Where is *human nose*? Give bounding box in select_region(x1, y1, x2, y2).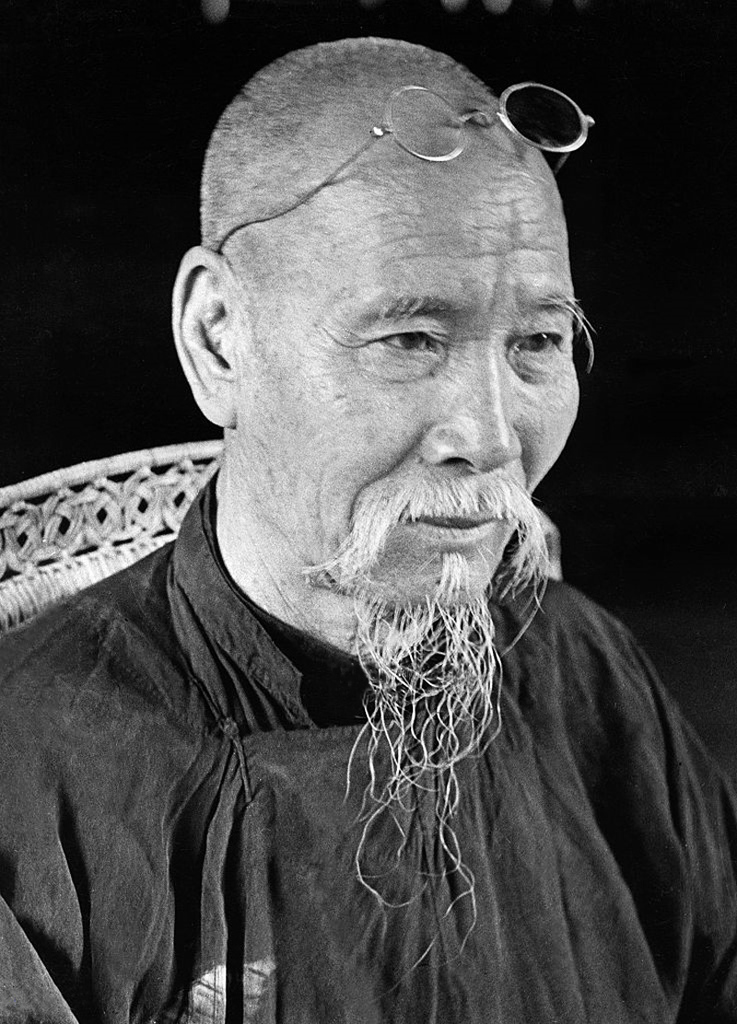
select_region(417, 368, 518, 471).
